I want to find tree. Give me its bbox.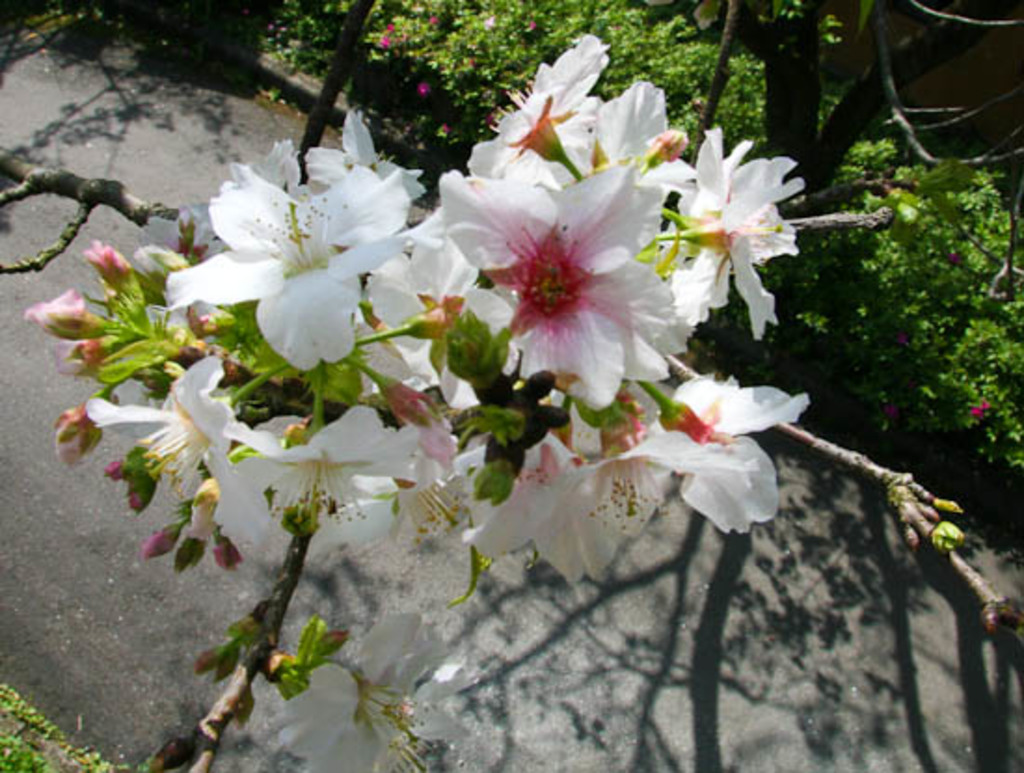
0/0/1005/747.
